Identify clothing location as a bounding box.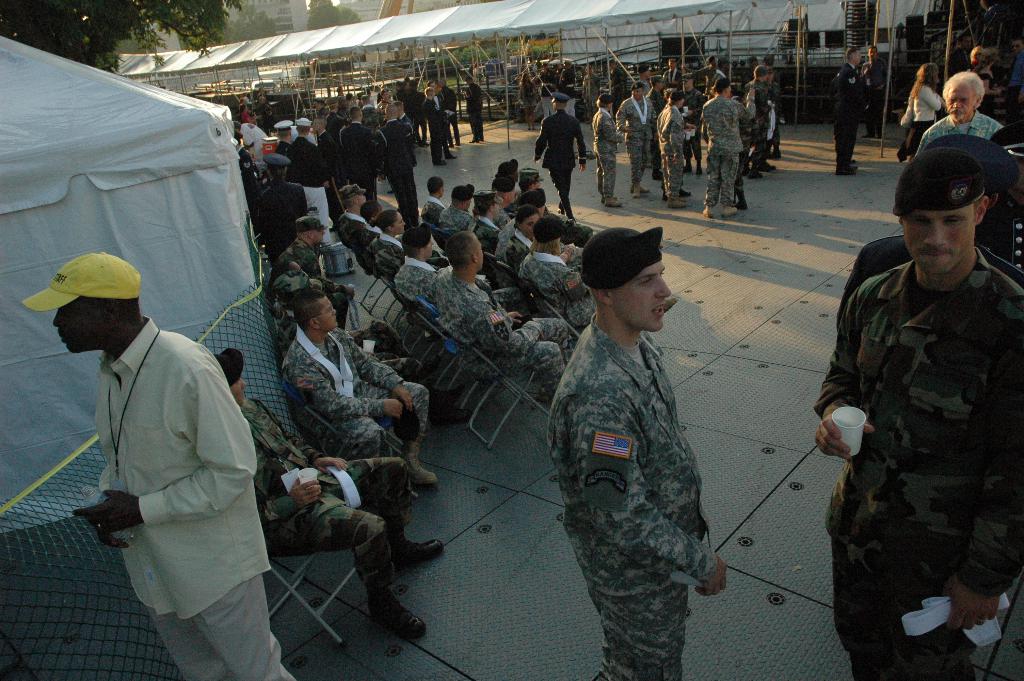
(left=833, top=62, right=872, bottom=167).
